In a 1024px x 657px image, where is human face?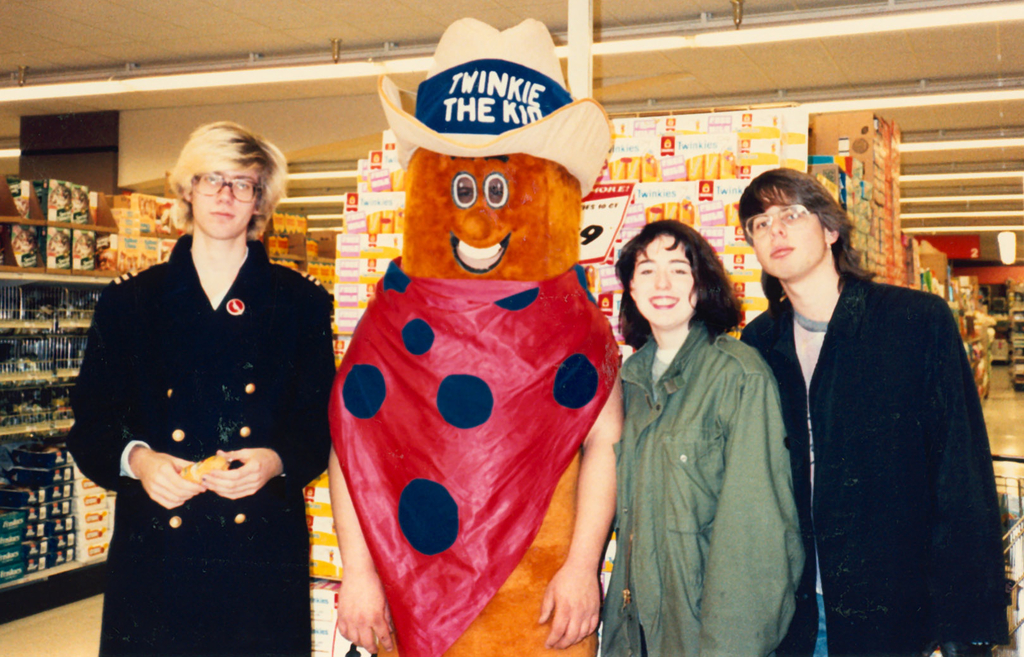
631/234/698/329.
